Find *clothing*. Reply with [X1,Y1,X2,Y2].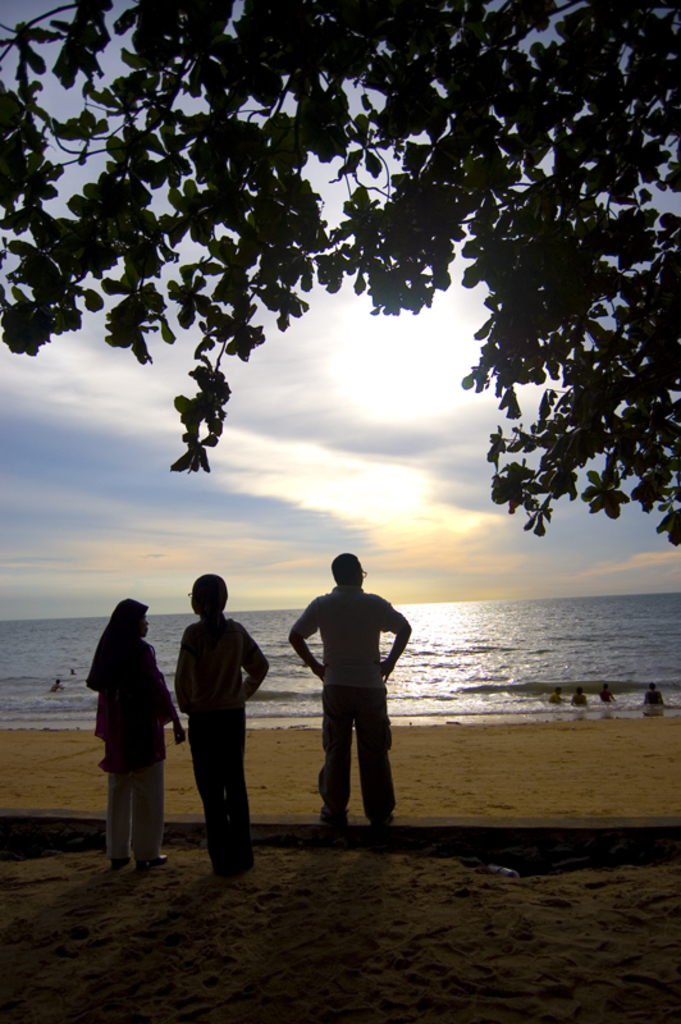
[96,636,178,846].
